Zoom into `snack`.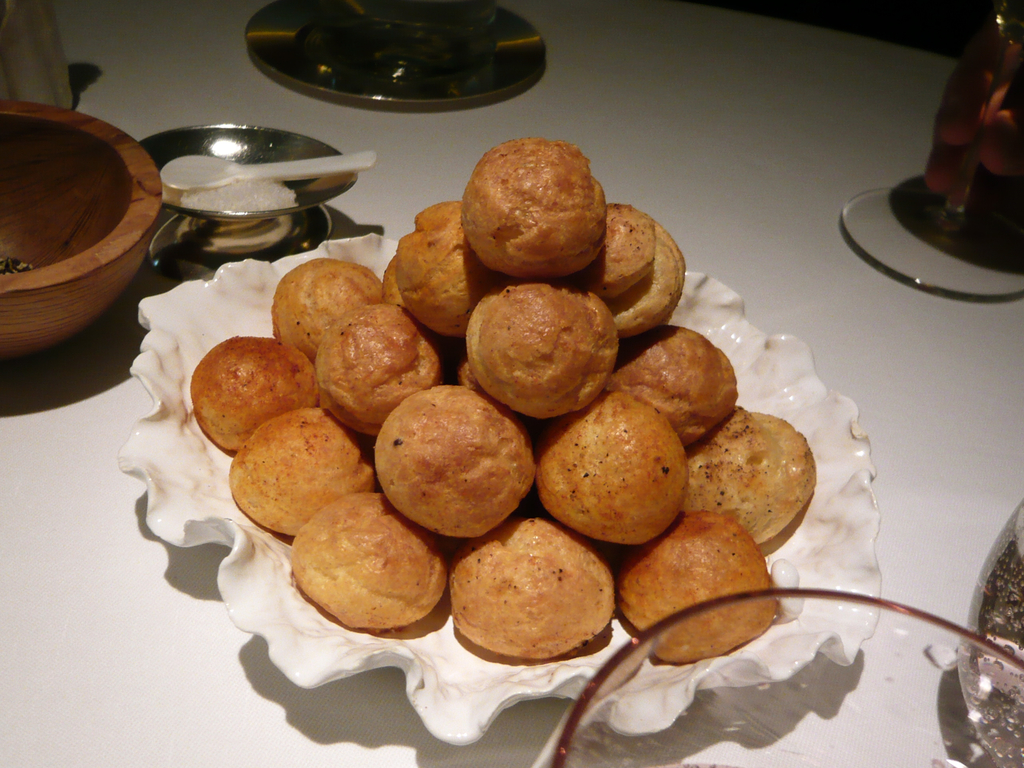
Zoom target: Rect(451, 532, 608, 664).
